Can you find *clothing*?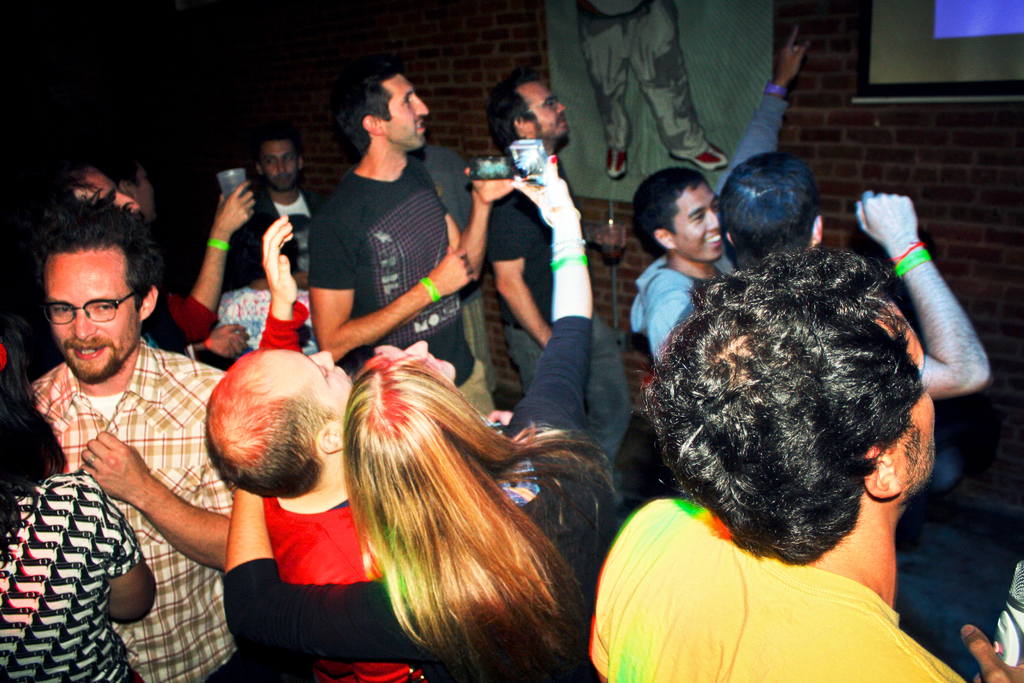
Yes, bounding box: select_region(305, 149, 497, 414).
